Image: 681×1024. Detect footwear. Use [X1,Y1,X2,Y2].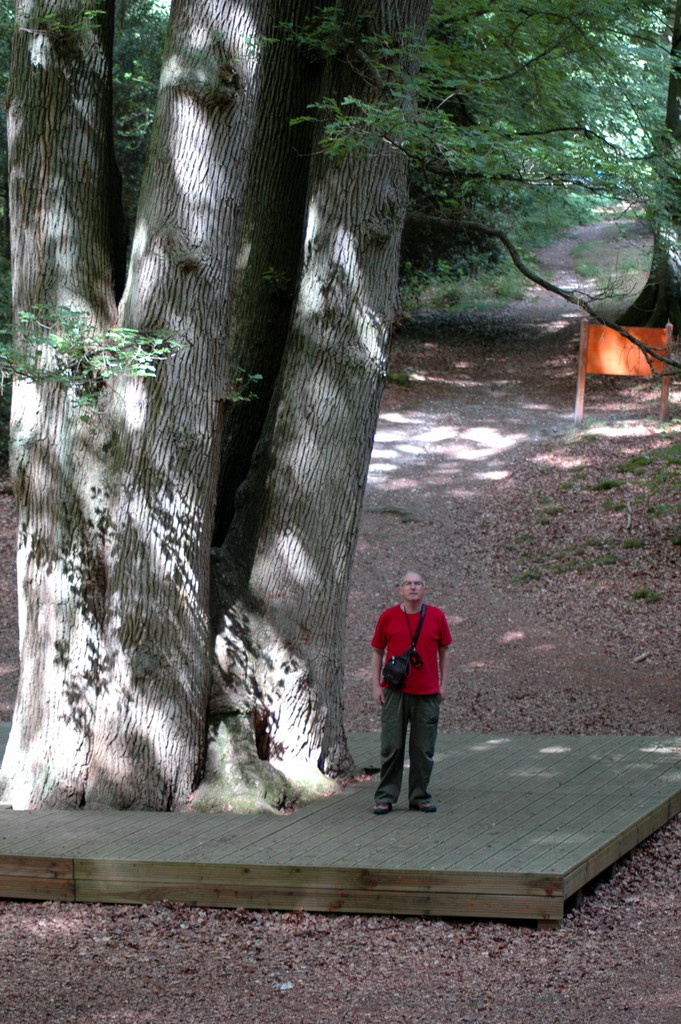
[375,798,397,816].
